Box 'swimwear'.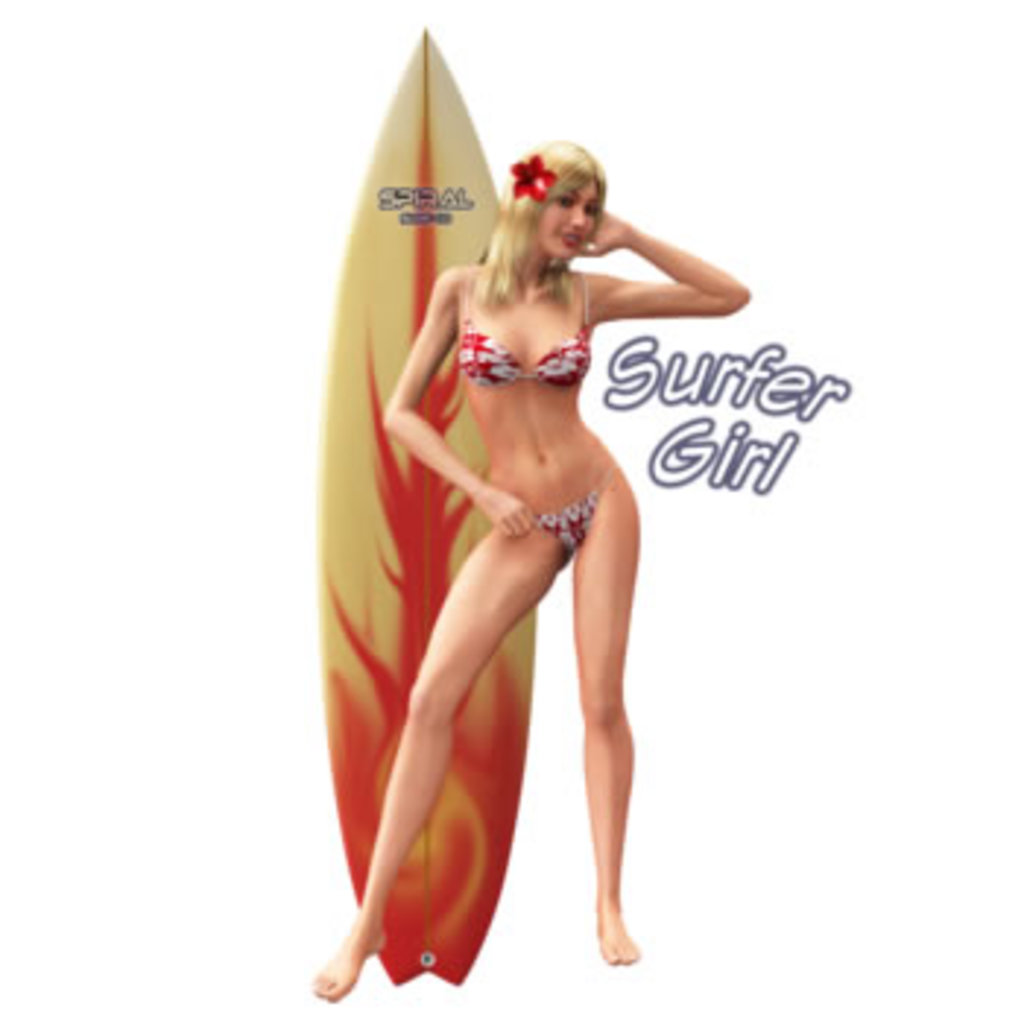
crop(459, 278, 603, 398).
